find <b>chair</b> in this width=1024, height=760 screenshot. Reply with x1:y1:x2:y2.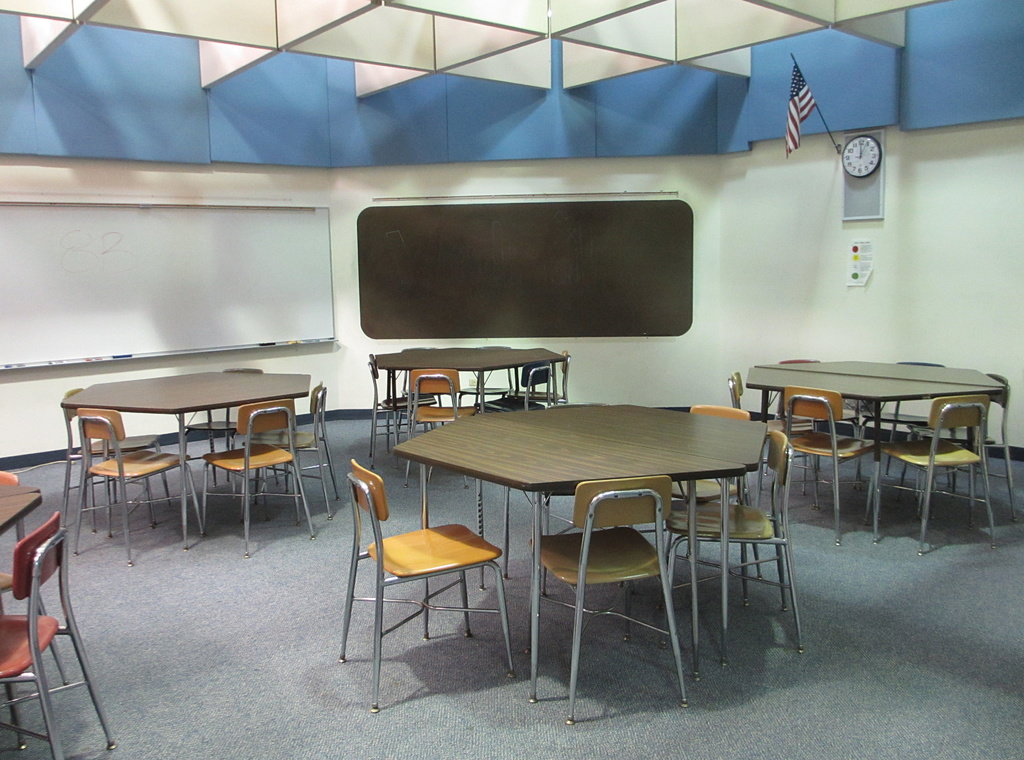
365:353:433:464.
